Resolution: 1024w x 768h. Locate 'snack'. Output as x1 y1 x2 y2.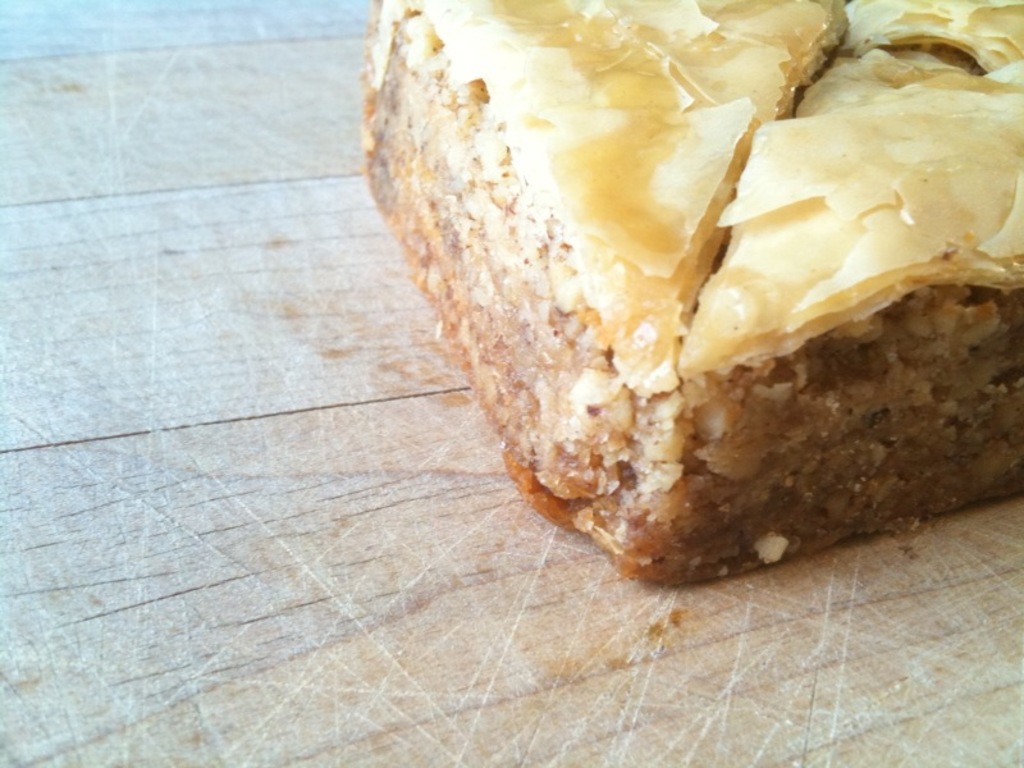
355 0 1023 589.
